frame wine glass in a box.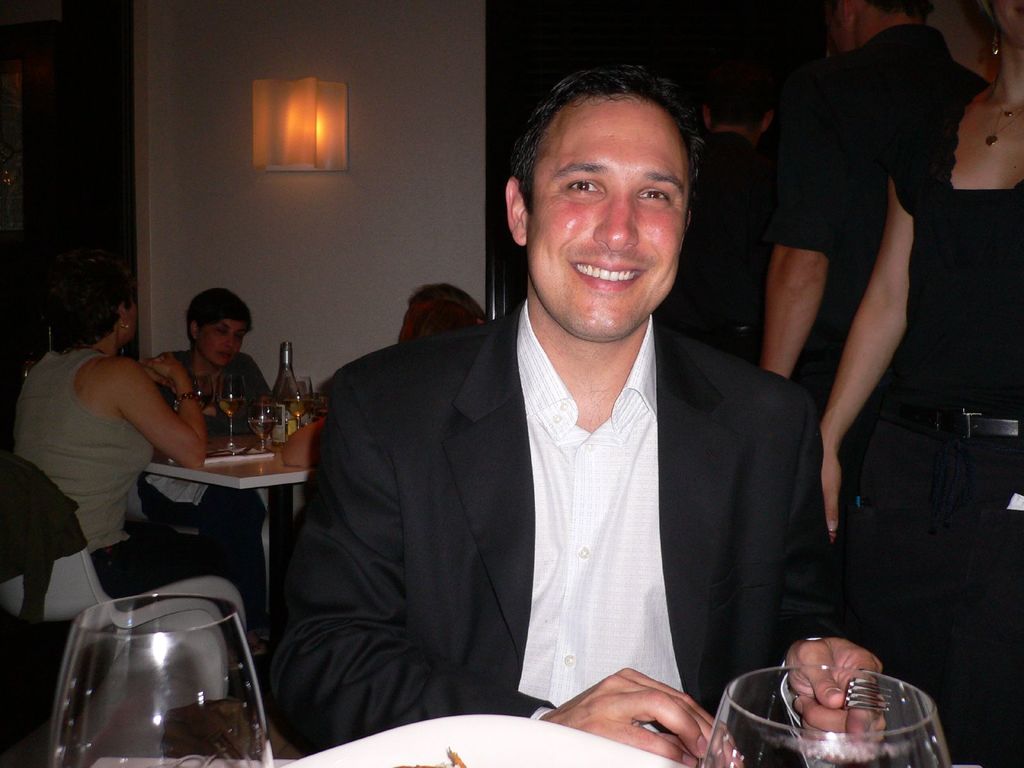
region(248, 399, 277, 450).
